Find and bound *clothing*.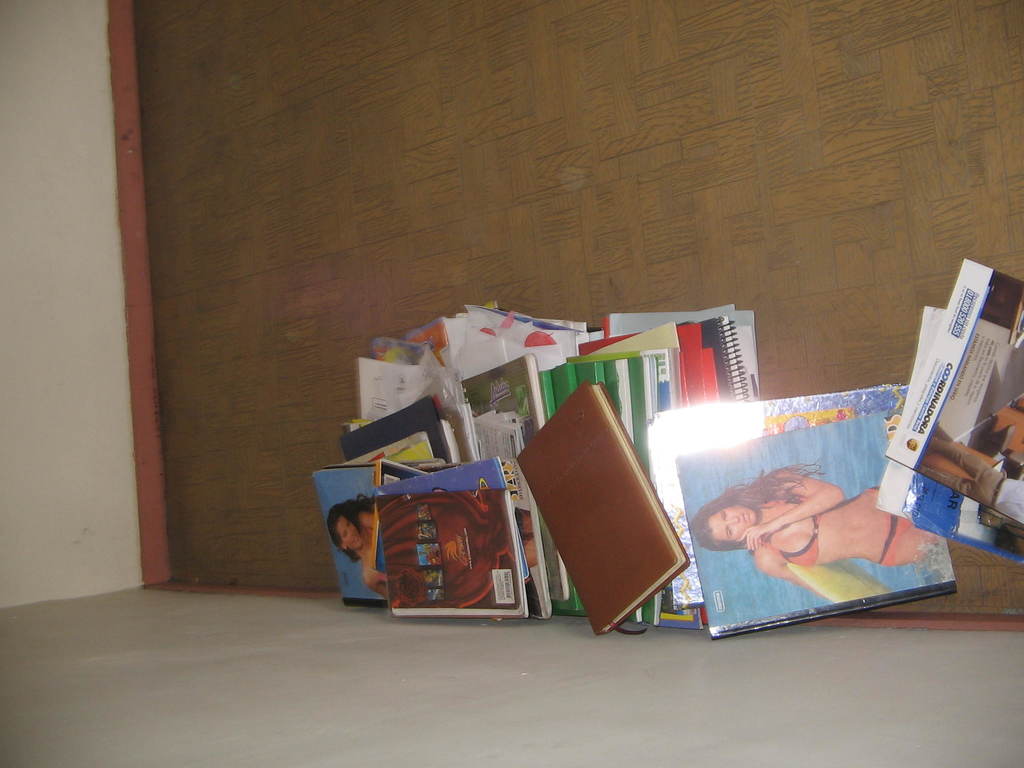
Bound: x1=913 y1=433 x2=1023 y2=526.
